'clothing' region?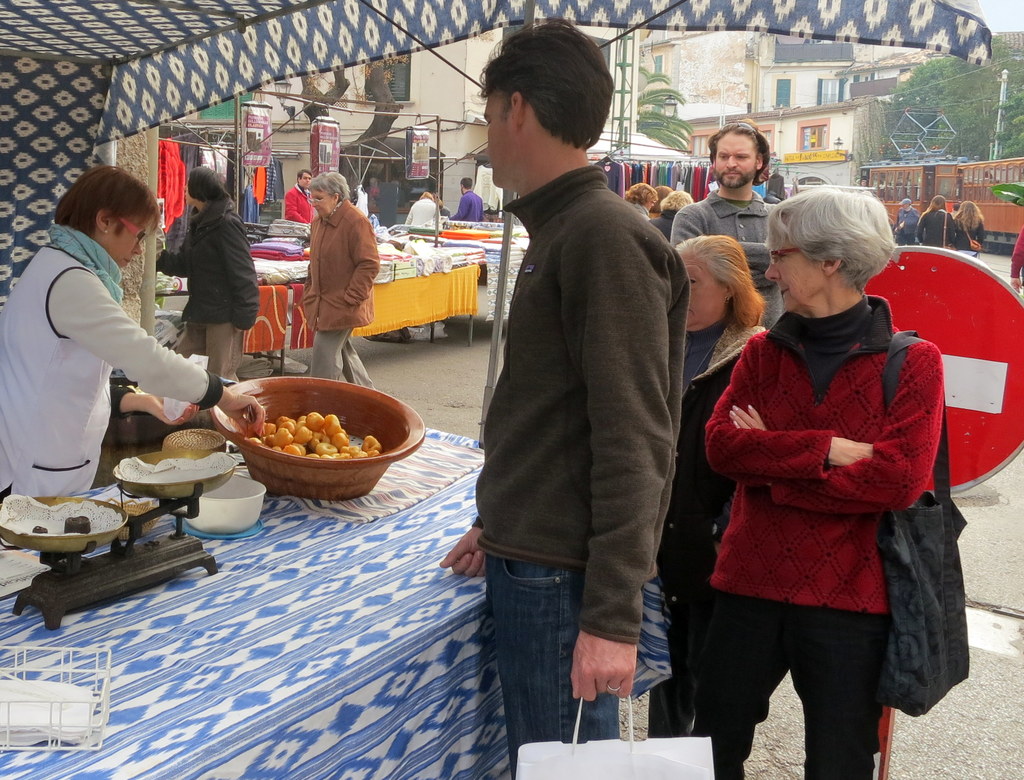
BBox(0, 209, 213, 516)
